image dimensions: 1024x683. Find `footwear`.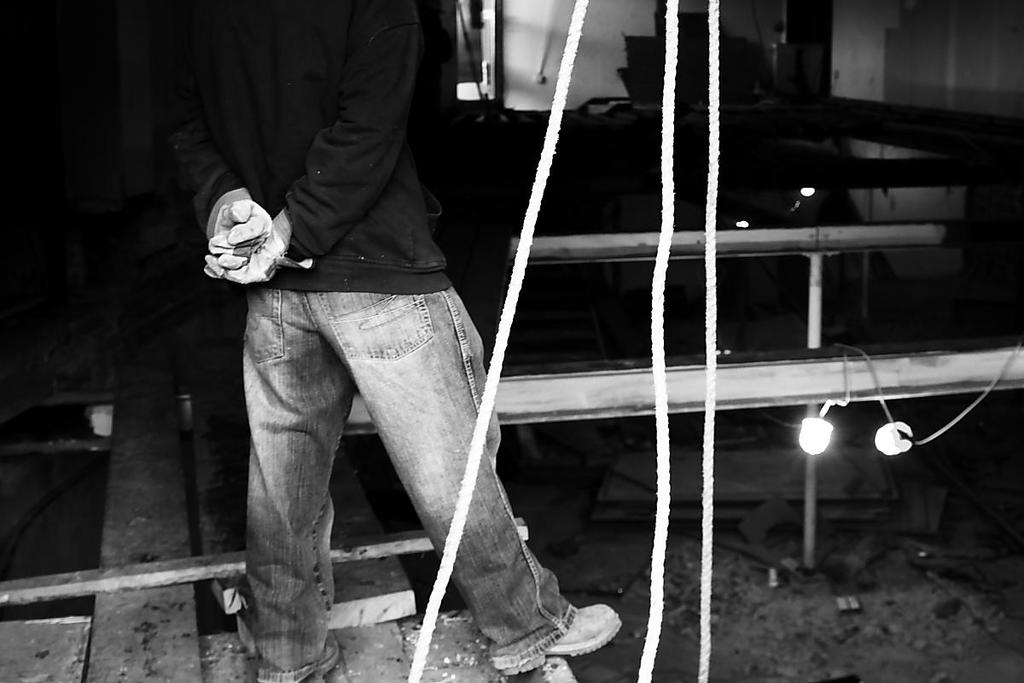
259 629 346 682.
